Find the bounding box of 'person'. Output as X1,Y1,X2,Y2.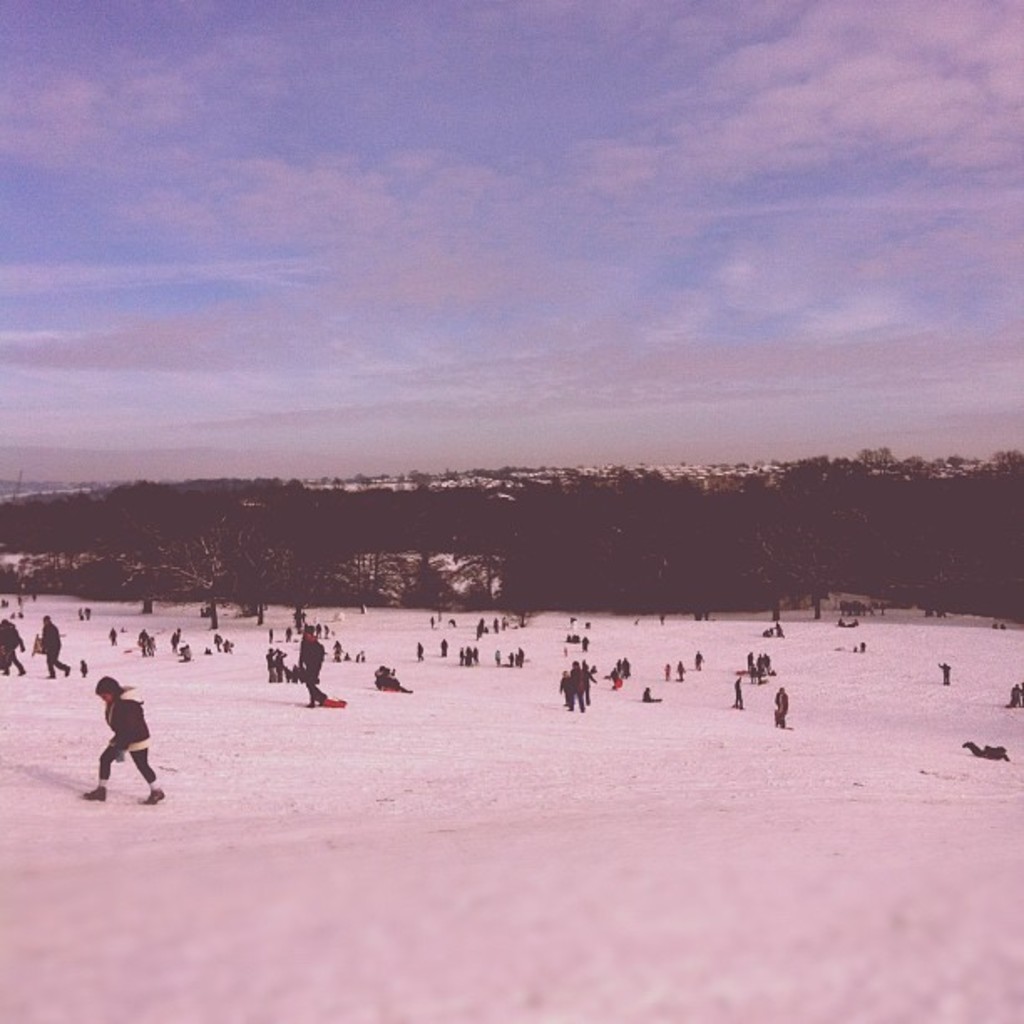
293,631,340,706.
